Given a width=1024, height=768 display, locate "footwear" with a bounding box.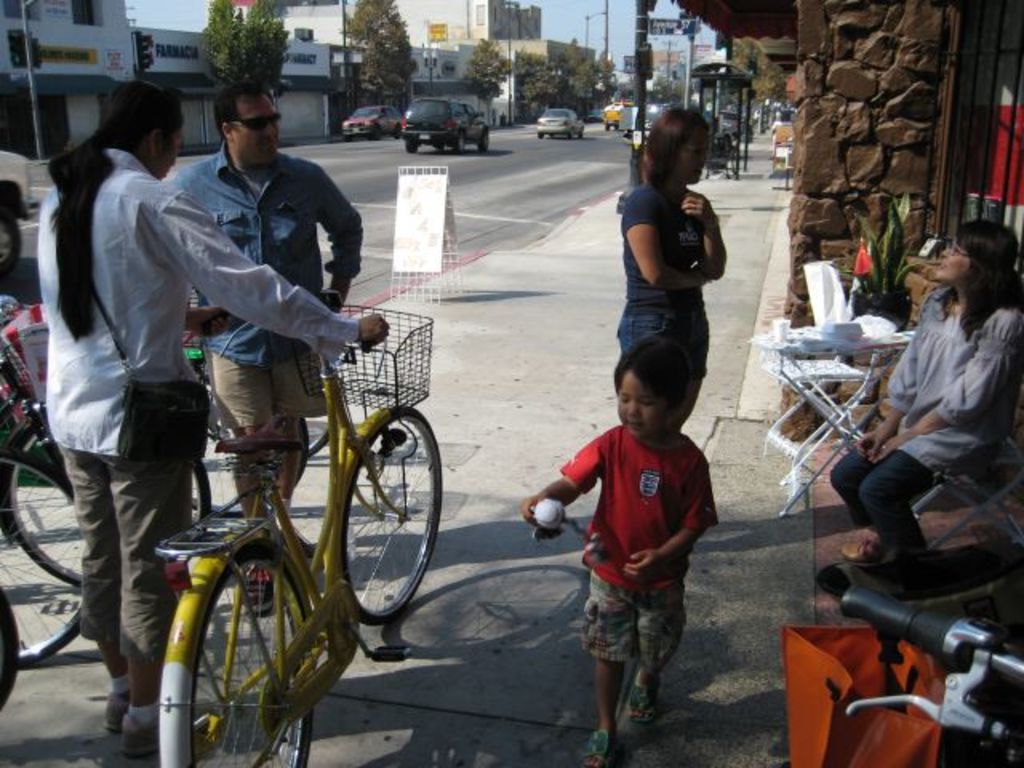
Located: bbox(243, 566, 275, 616).
